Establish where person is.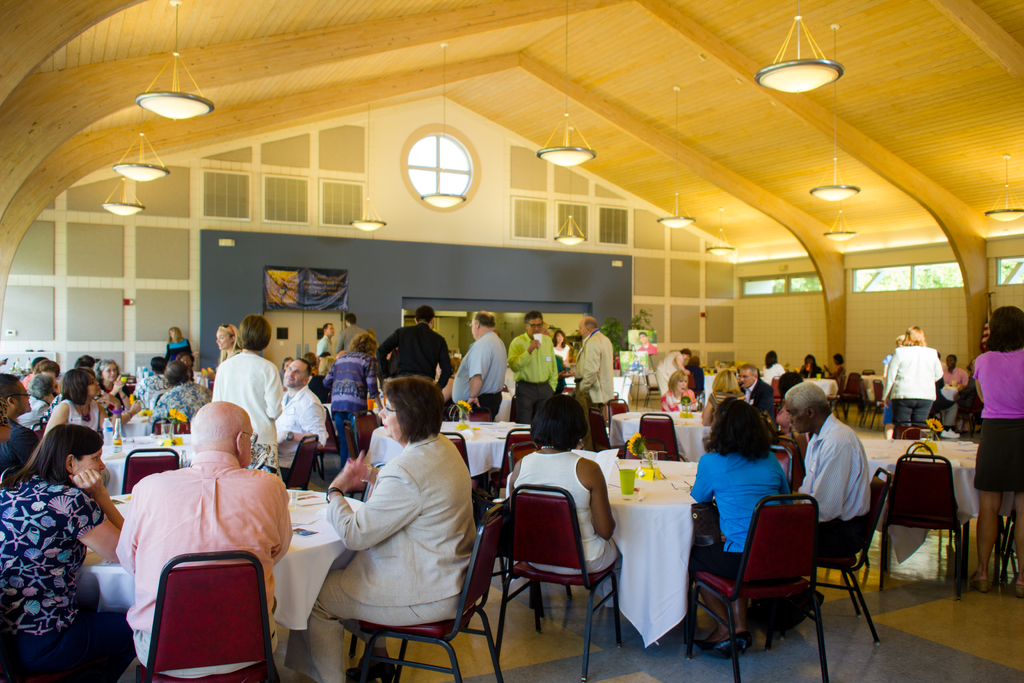
Established at 966, 305, 1023, 600.
